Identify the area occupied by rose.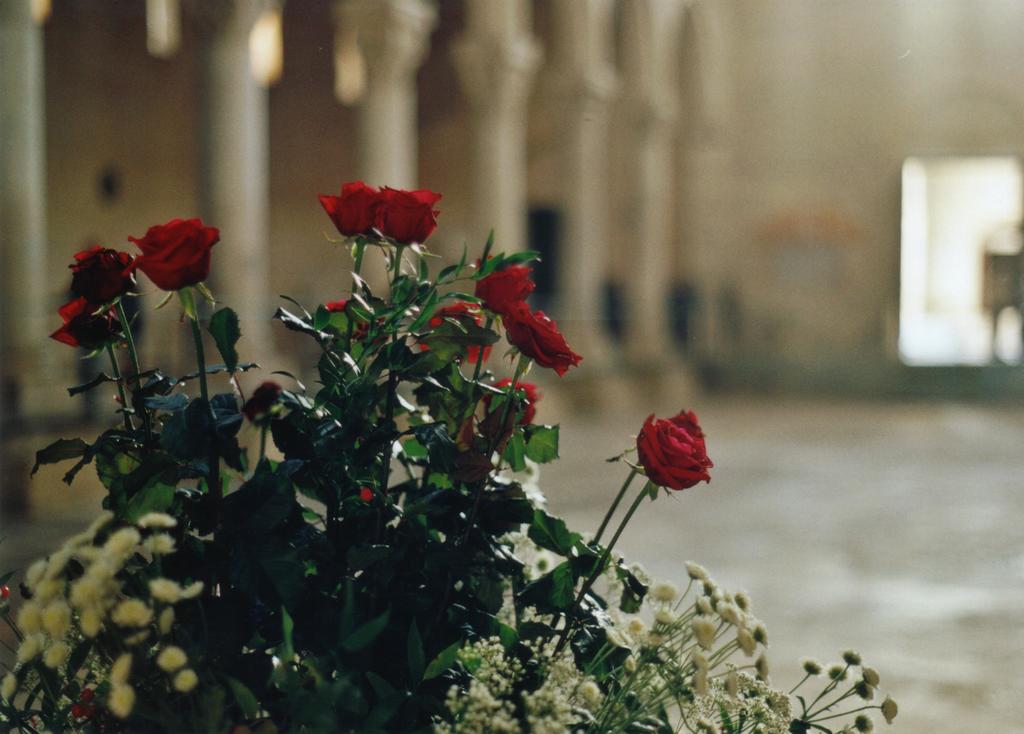
Area: pyautogui.locateOnScreen(314, 181, 381, 236).
